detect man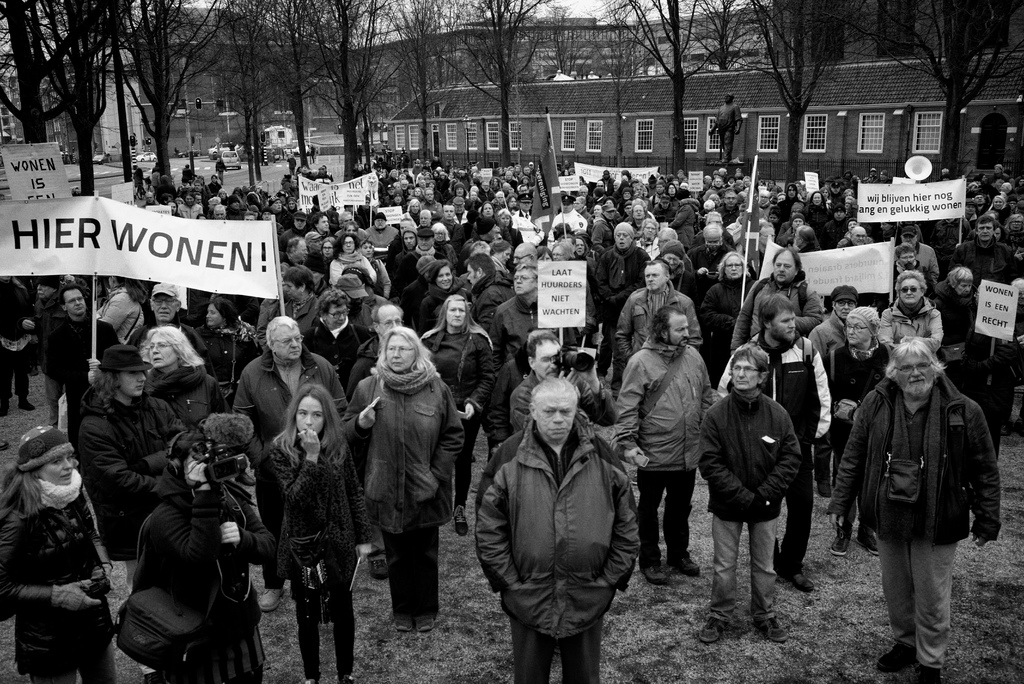
left=131, top=166, right=142, bottom=194
